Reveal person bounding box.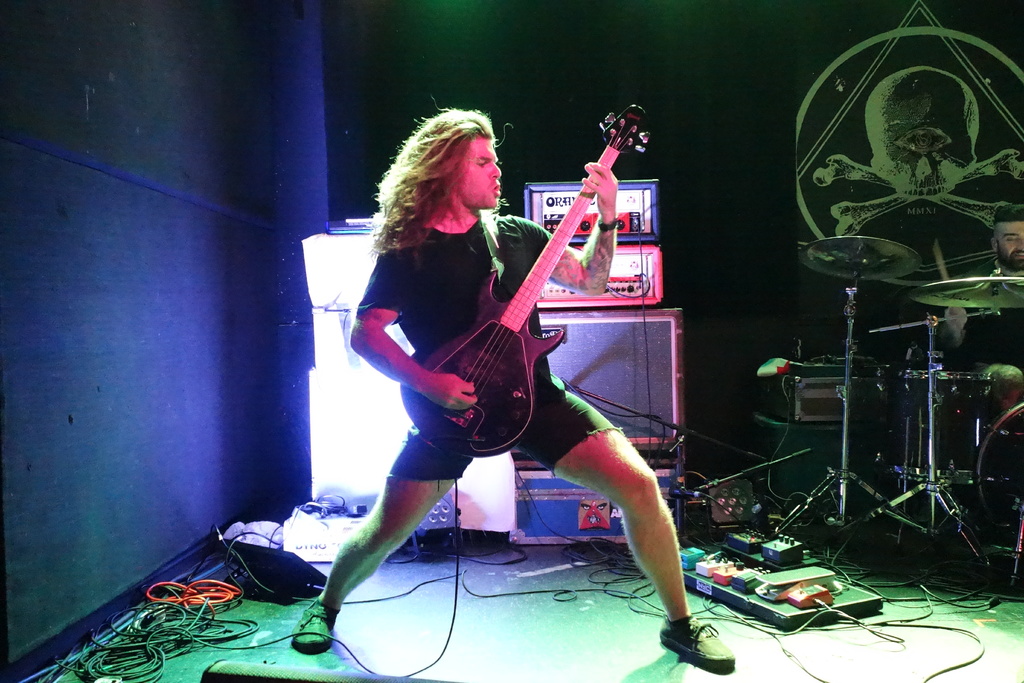
Revealed: (320,103,587,634).
